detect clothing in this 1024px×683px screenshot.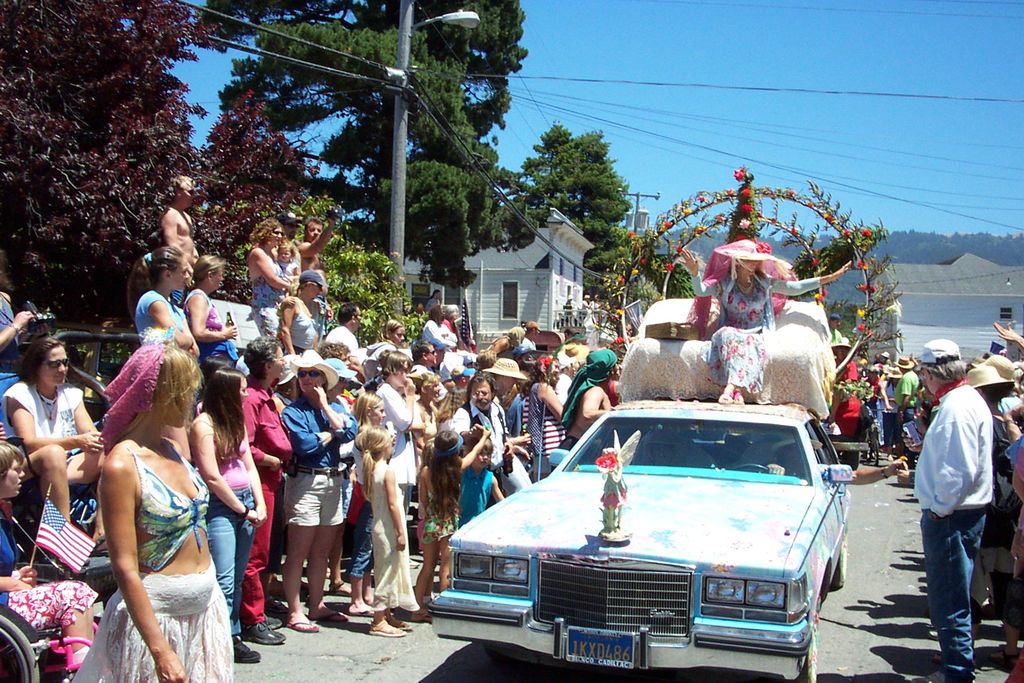
Detection: (276, 300, 331, 347).
